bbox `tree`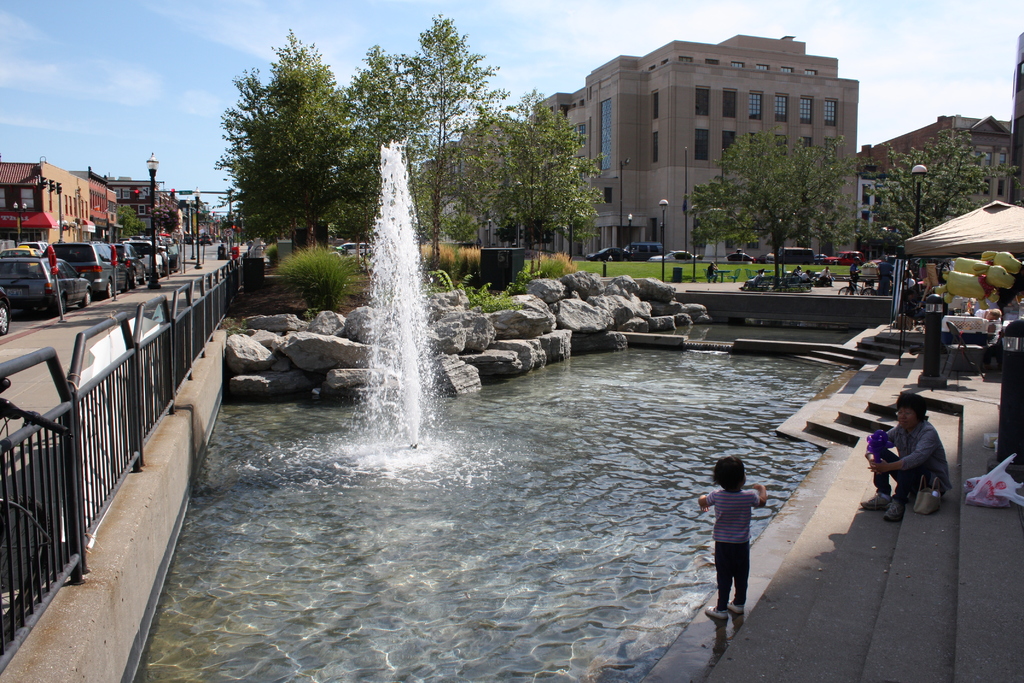
rect(388, 11, 513, 245)
